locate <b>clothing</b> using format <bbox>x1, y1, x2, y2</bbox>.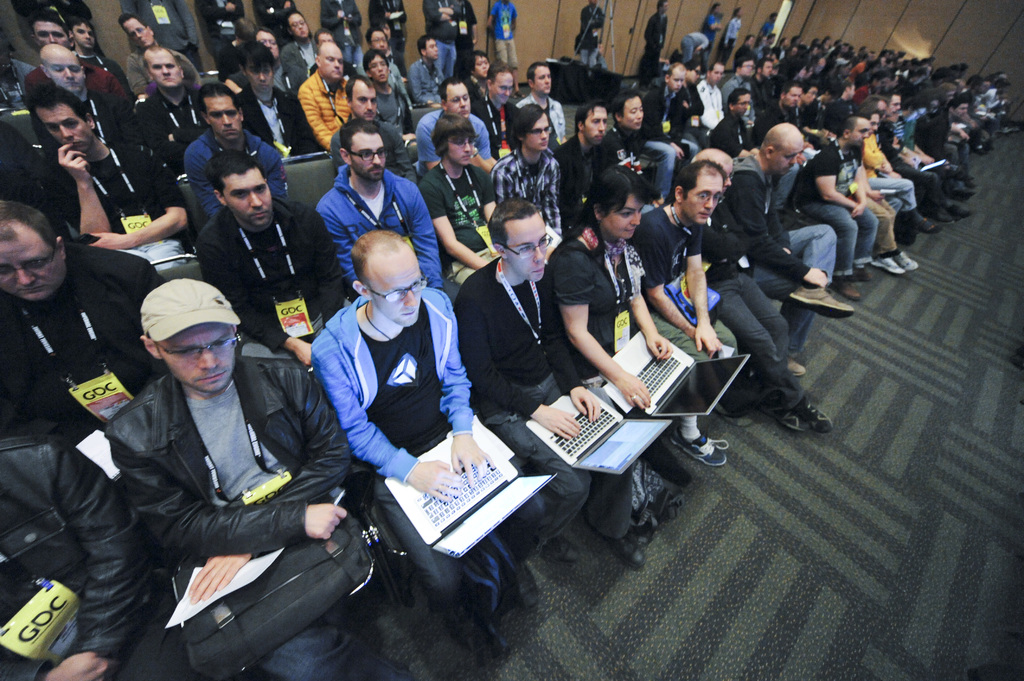
<bbox>100, 355, 419, 680</bbox>.
